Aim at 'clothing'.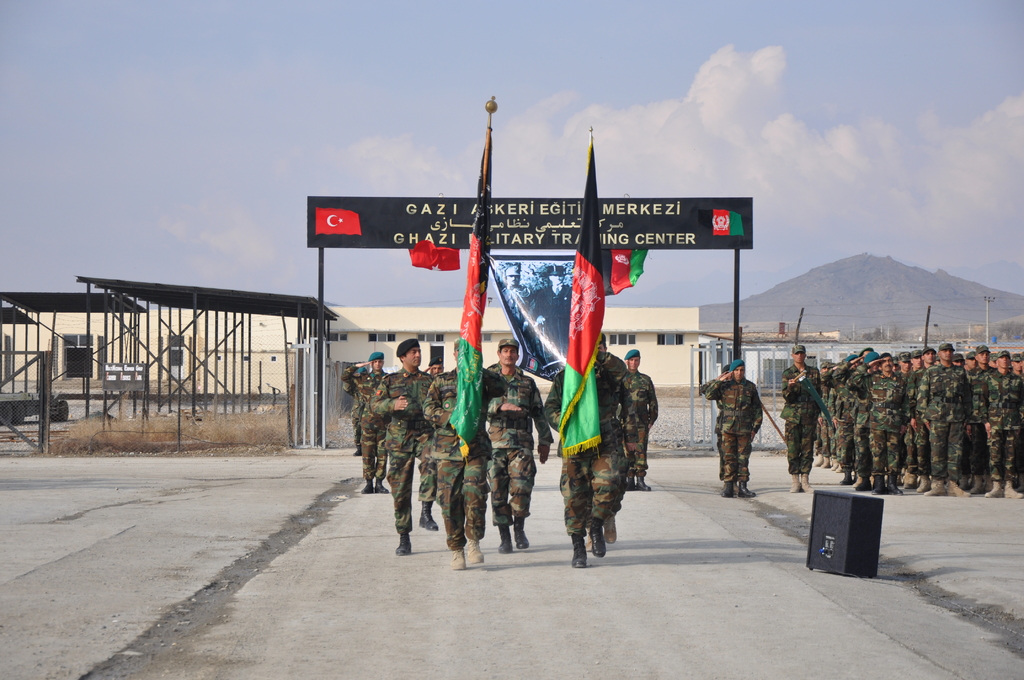
Aimed at {"left": 385, "top": 366, "right": 434, "bottom": 533}.
